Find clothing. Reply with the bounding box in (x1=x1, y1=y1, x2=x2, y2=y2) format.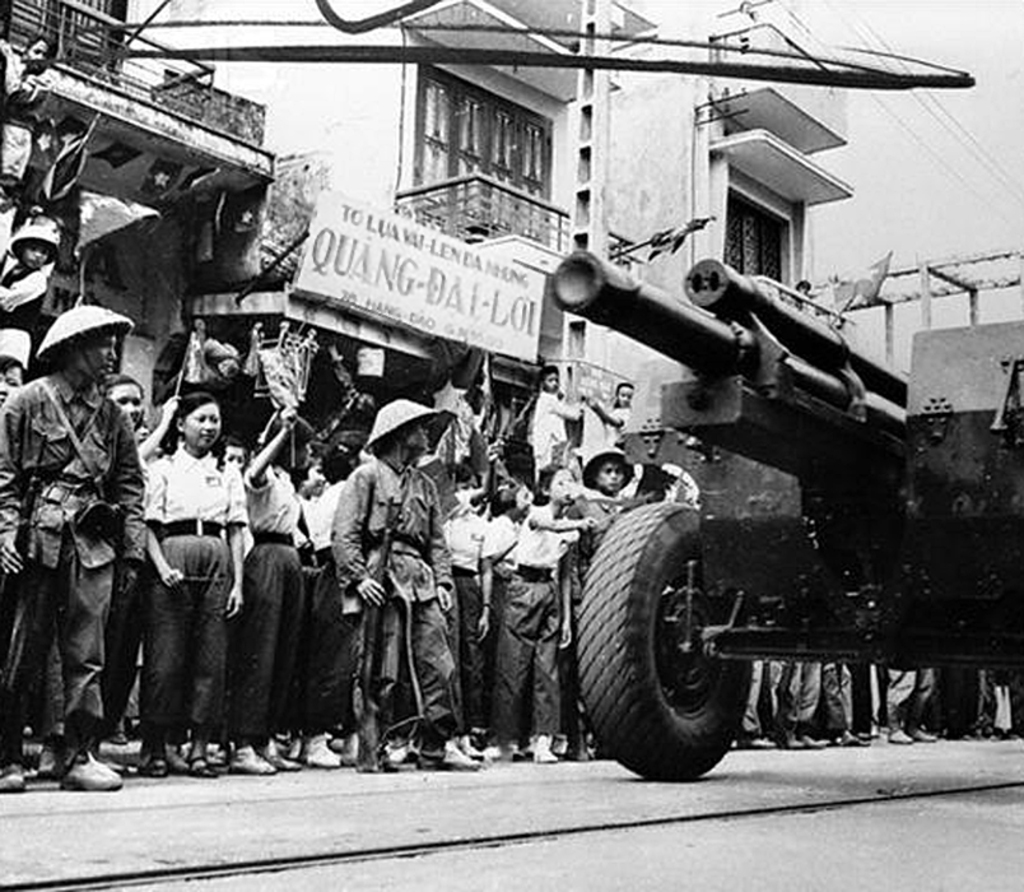
(x1=731, y1=649, x2=788, y2=744).
